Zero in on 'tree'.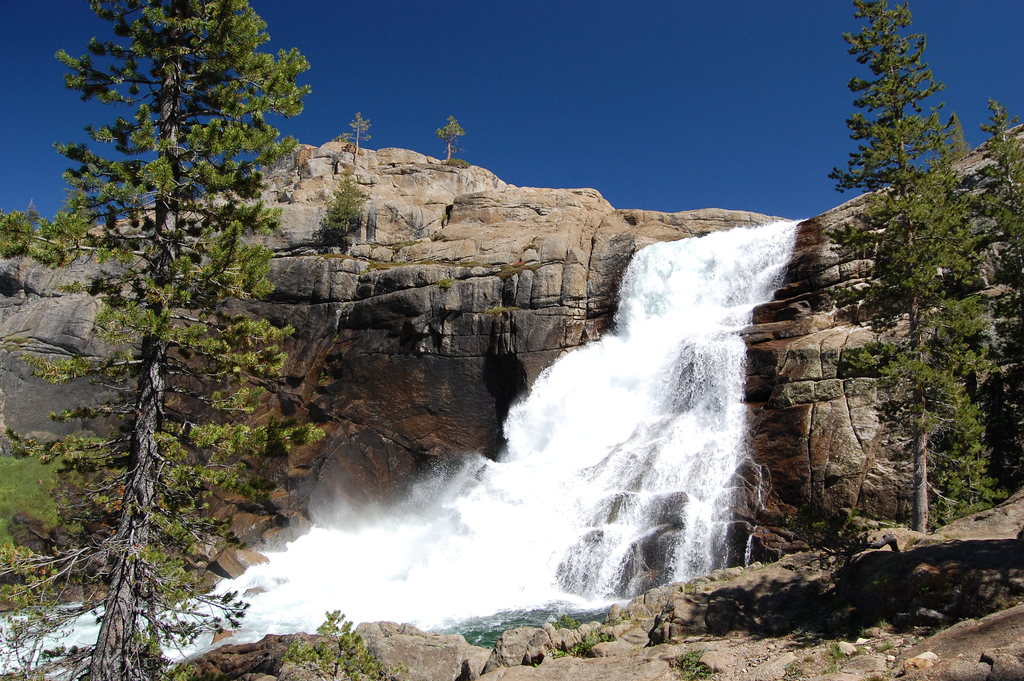
Zeroed in: Rect(824, 0, 1015, 531).
